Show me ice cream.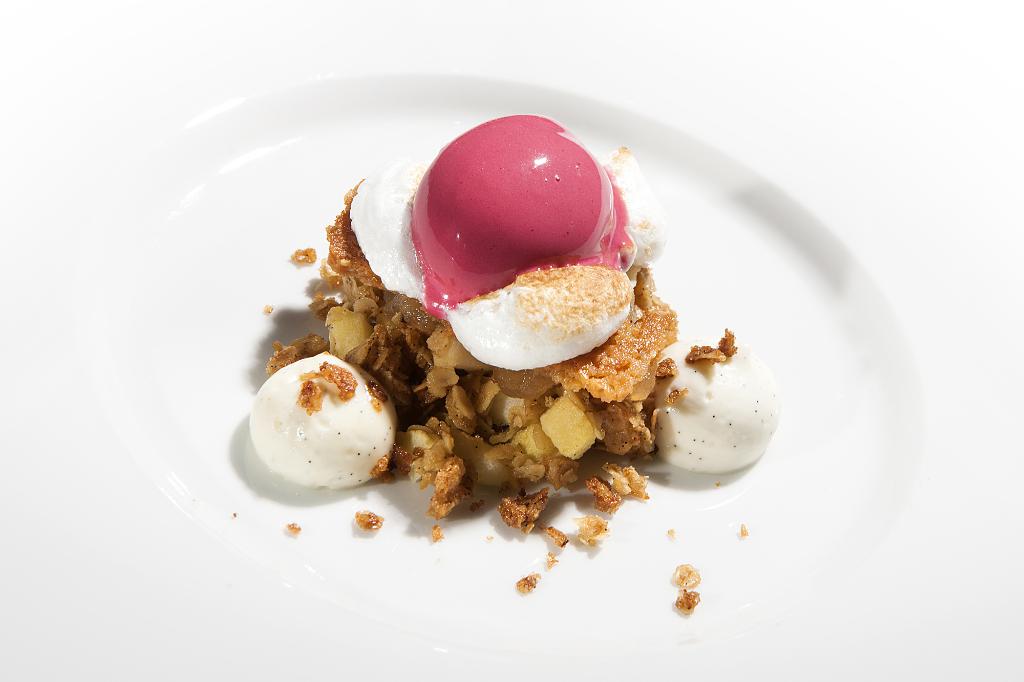
ice cream is here: box=[252, 353, 397, 486].
